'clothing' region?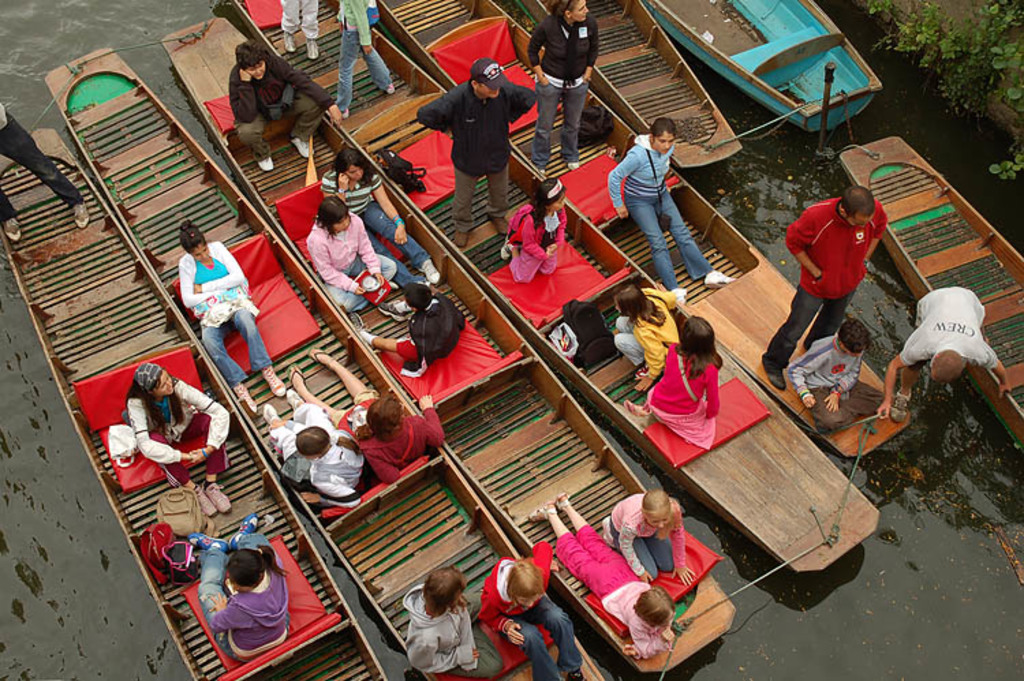
307,207,397,318
